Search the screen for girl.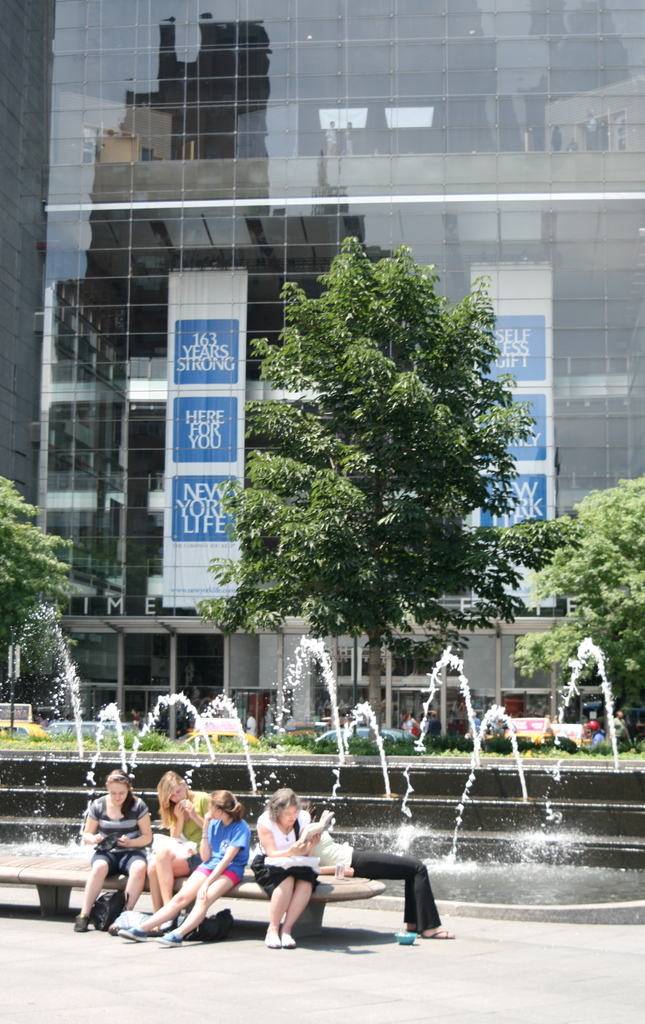
Found at select_region(149, 767, 211, 926).
